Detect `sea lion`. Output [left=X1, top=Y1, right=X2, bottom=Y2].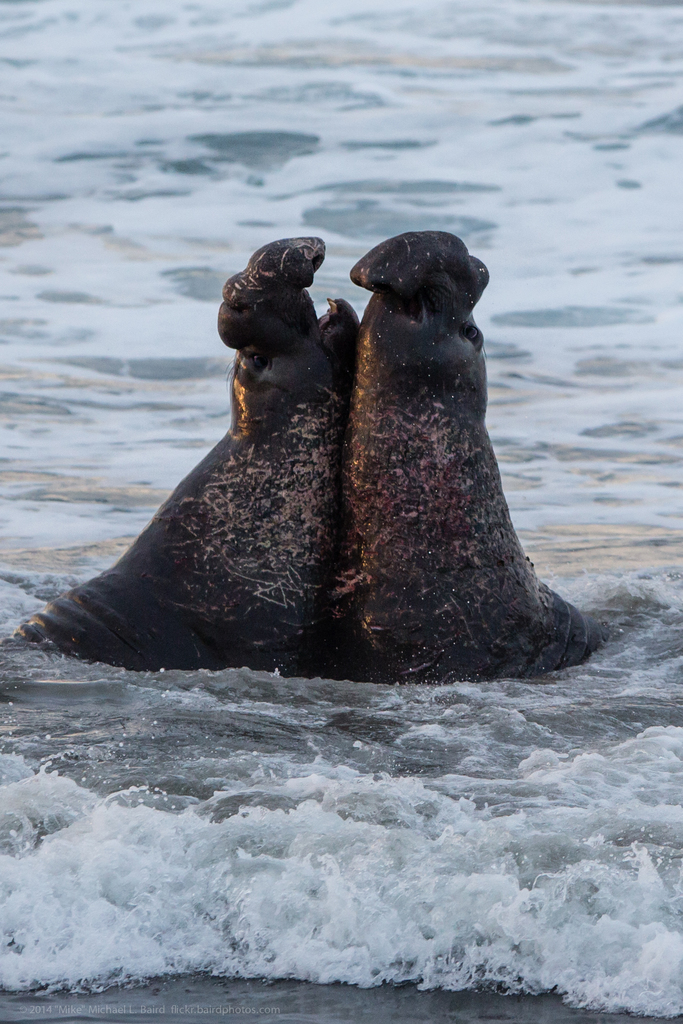
[left=342, top=231, right=614, bottom=687].
